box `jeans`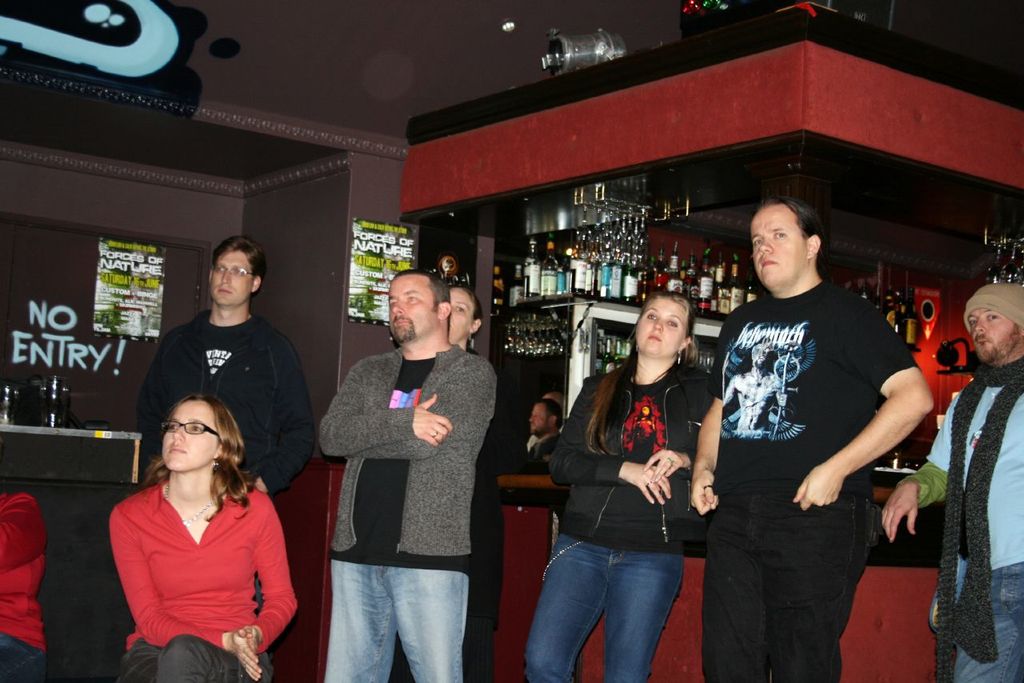
(x1=950, y1=563, x2=1023, y2=682)
